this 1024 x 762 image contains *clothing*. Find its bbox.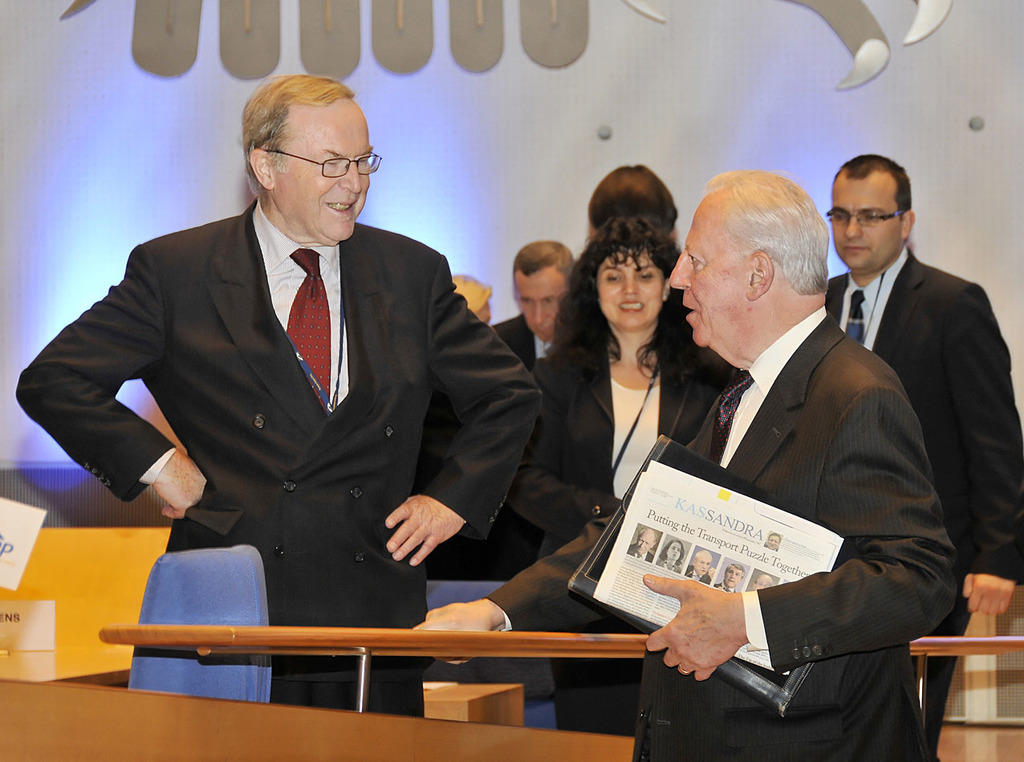
pyautogui.locateOnScreen(494, 319, 949, 761).
